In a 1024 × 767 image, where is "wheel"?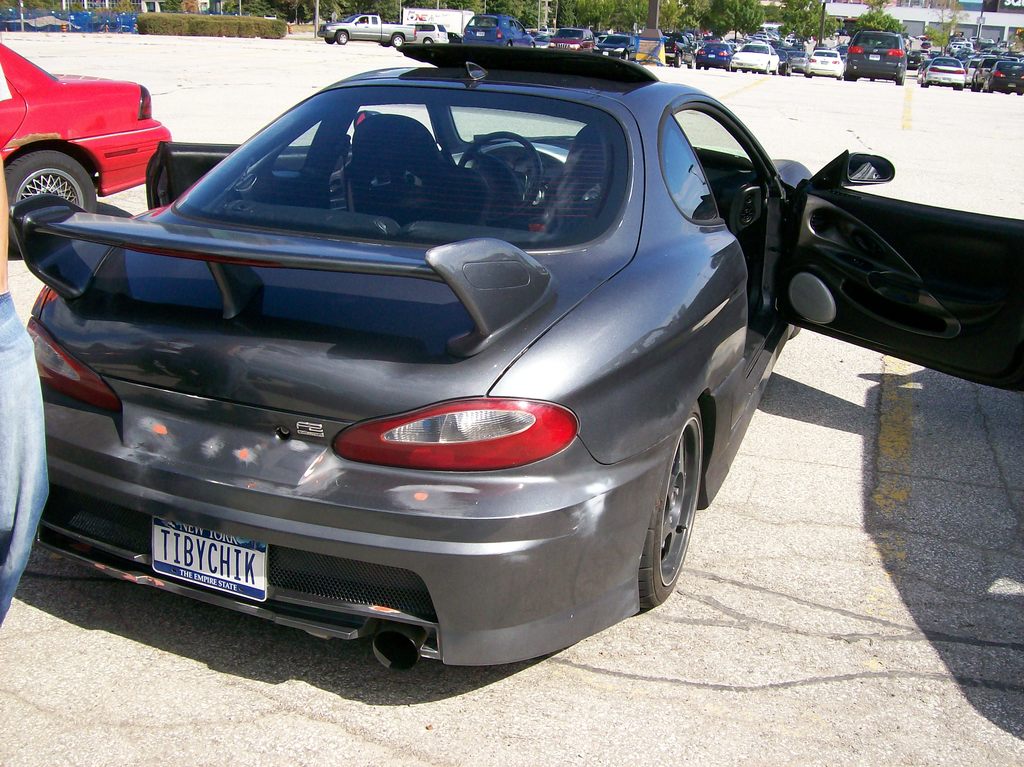
select_region(987, 81, 994, 92).
